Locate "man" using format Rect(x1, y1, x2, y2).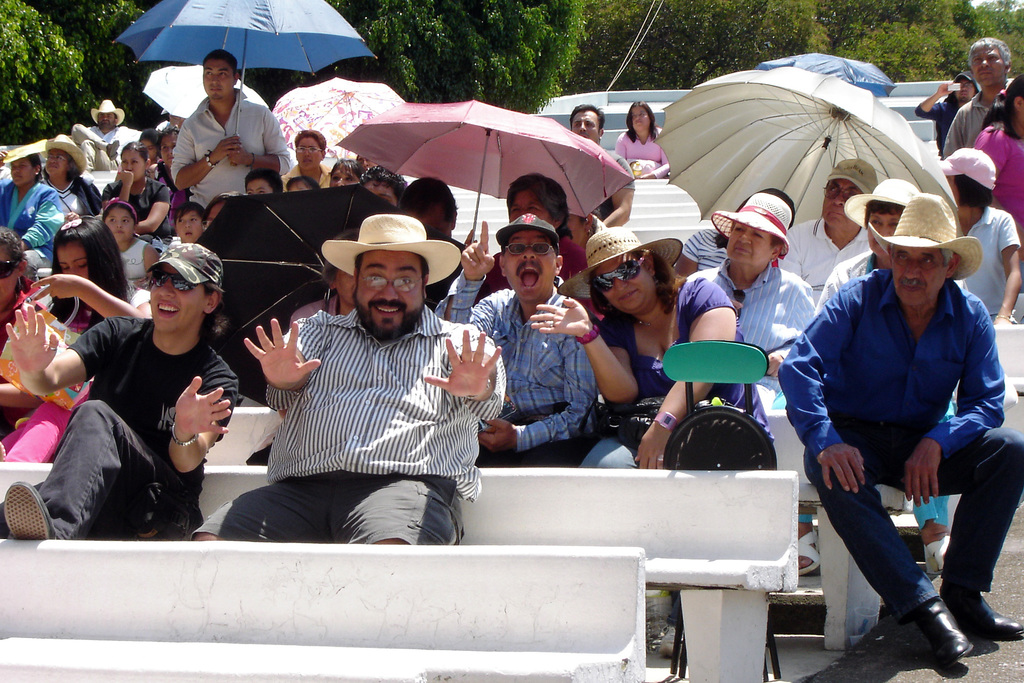
Rect(771, 191, 1023, 669).
